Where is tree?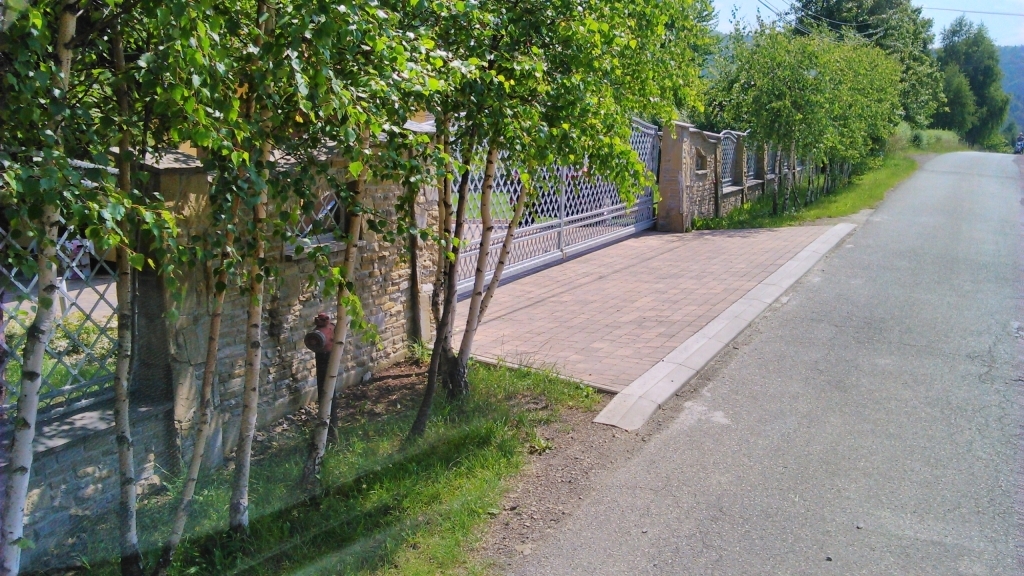
detection(928, 10, 1019, 155).
